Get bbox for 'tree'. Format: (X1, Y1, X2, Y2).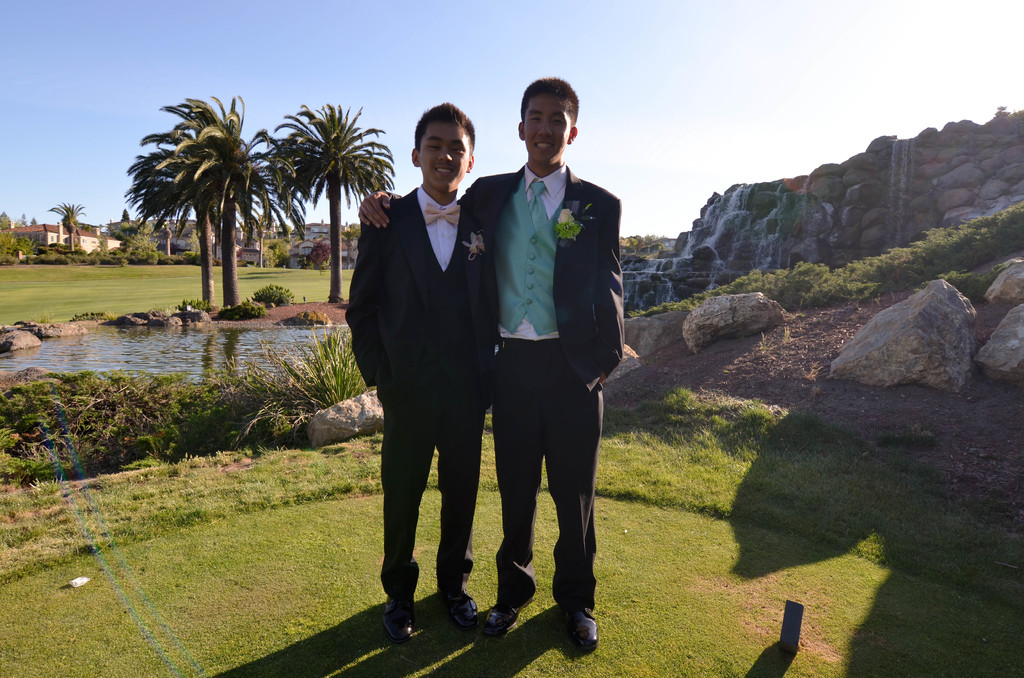
(16, 212, 38, 227).
